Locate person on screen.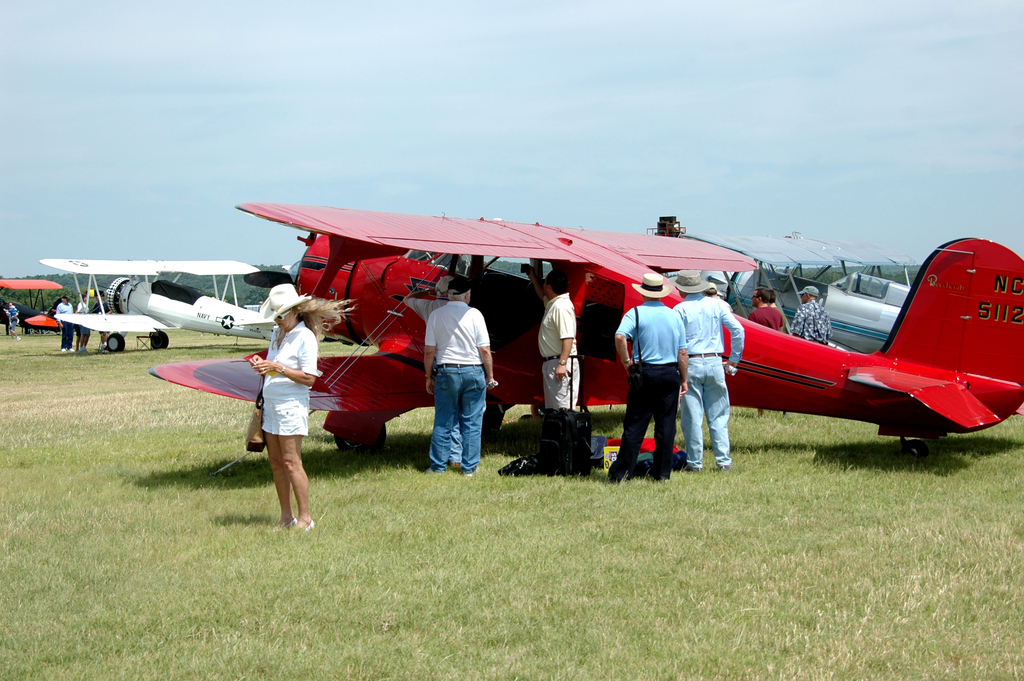
On screen at select_region(248, 282, 362, 534).
